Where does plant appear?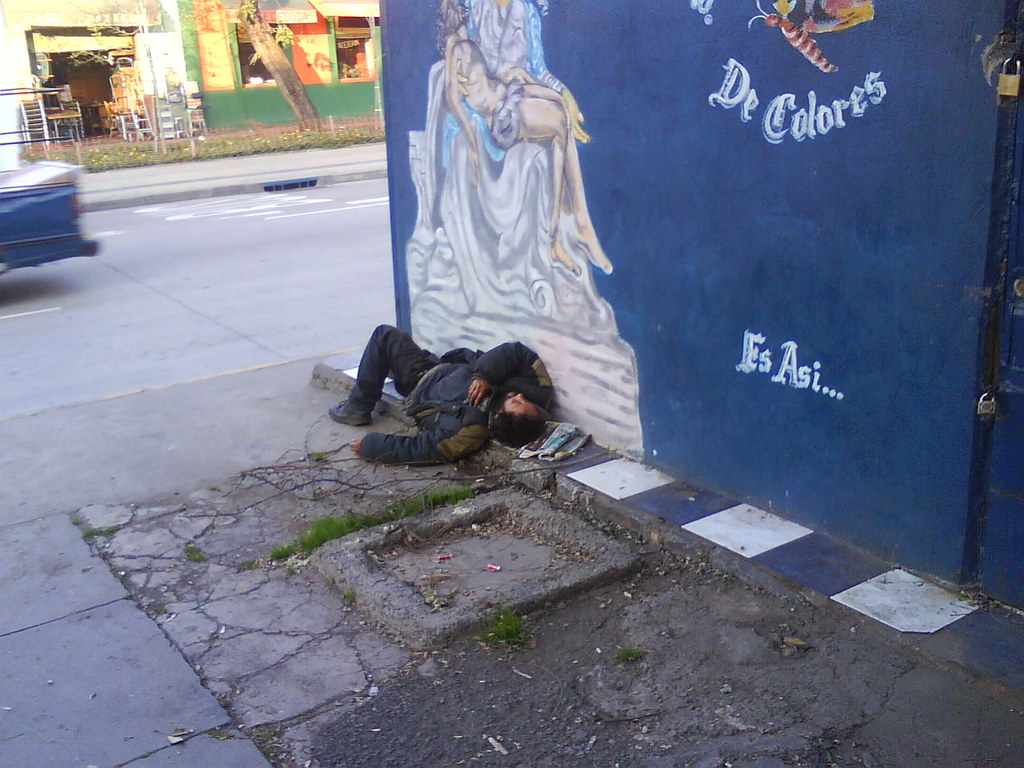
Appears at [x1=472, y1=605, x2=529, y2=648].
